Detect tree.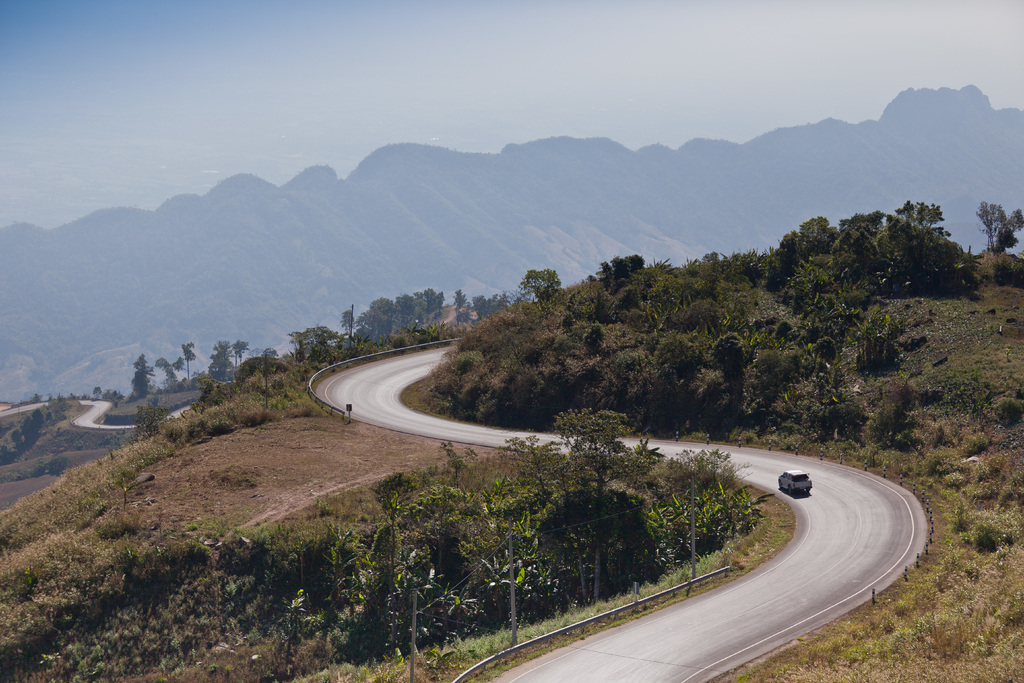
Detected at pyautogui.locateOnScreen(451, 277, 471, 324).
